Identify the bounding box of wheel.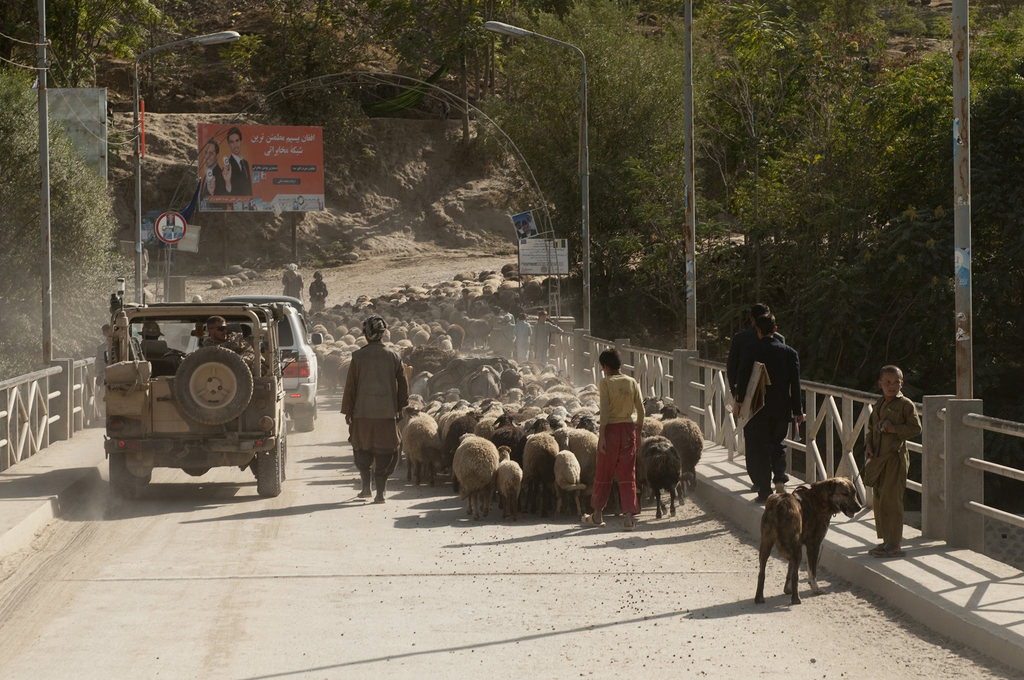
(left=256, top=438, right=280, bottom=496).
